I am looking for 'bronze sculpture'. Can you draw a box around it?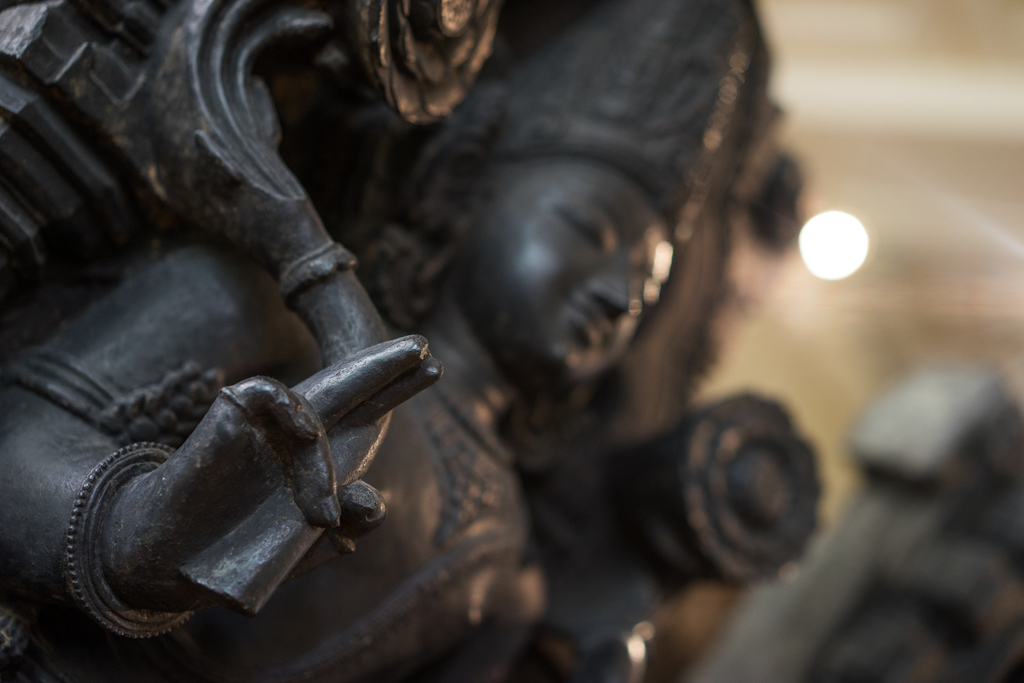
Sure, the bounding box is 45 31 774 680.
